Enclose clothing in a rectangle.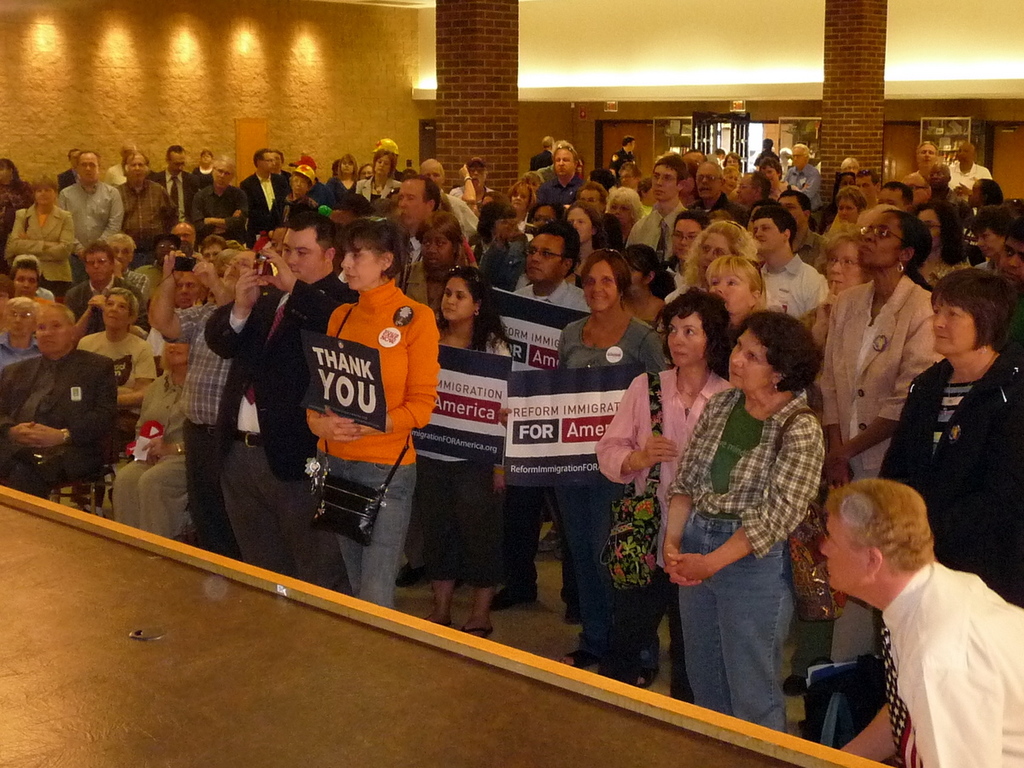
819, 271, 945, 485.
